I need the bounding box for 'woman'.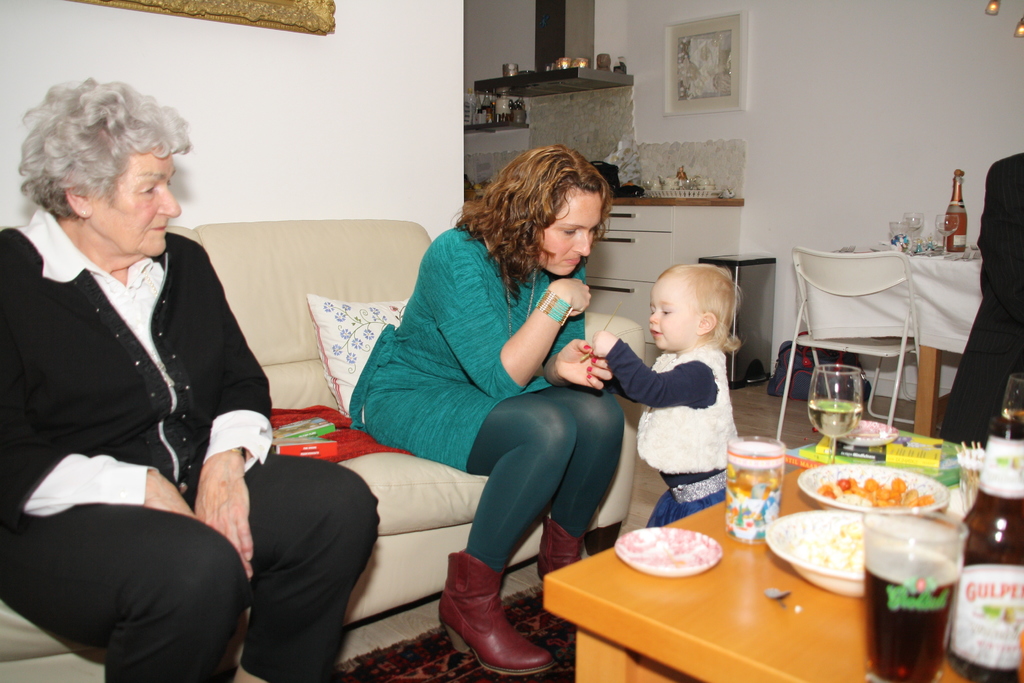
Here it is: left=0, top=78, right=375, bottom=682.
